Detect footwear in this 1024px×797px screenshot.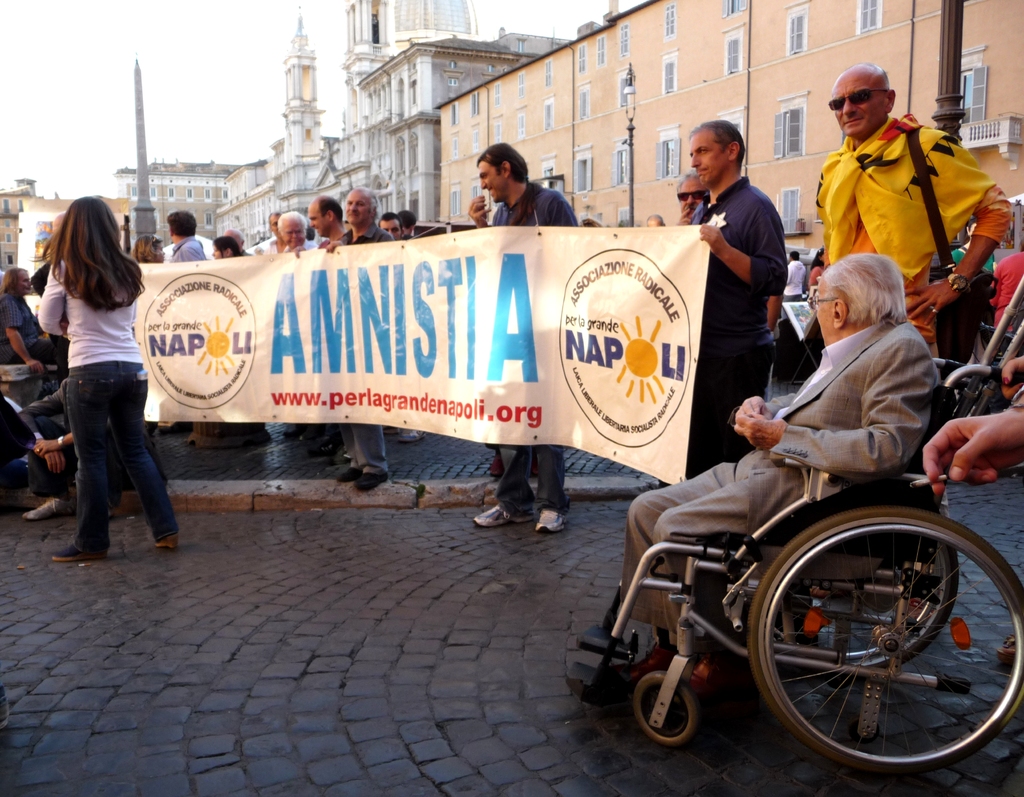
Detection: box(277, 422, 326, 441).
